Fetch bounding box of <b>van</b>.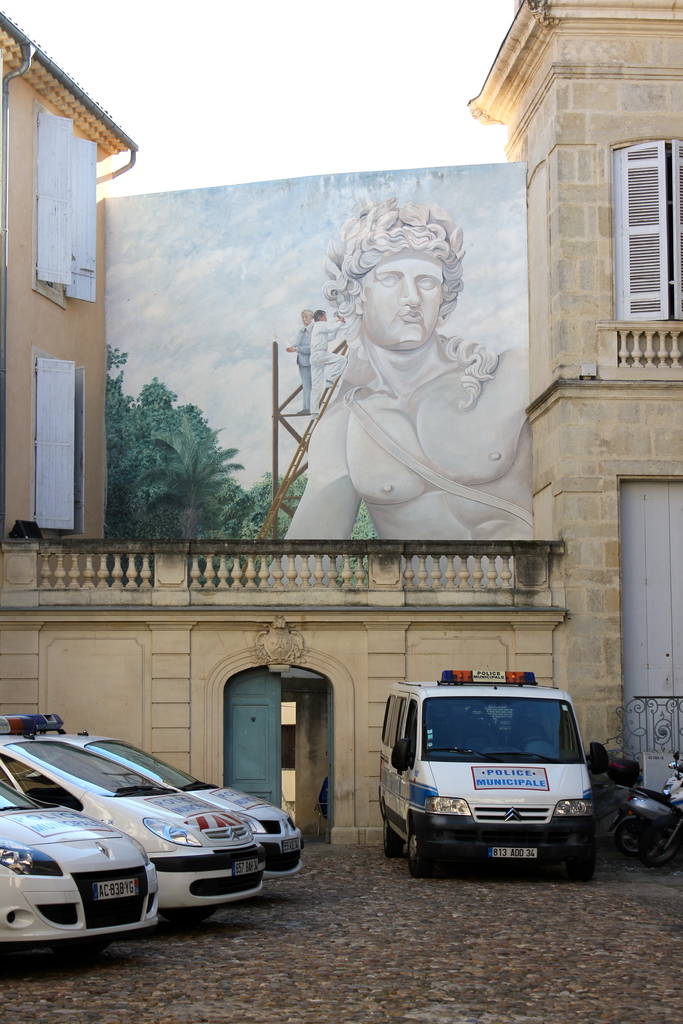
Bbox: locate(375, 671, 612, 883).
